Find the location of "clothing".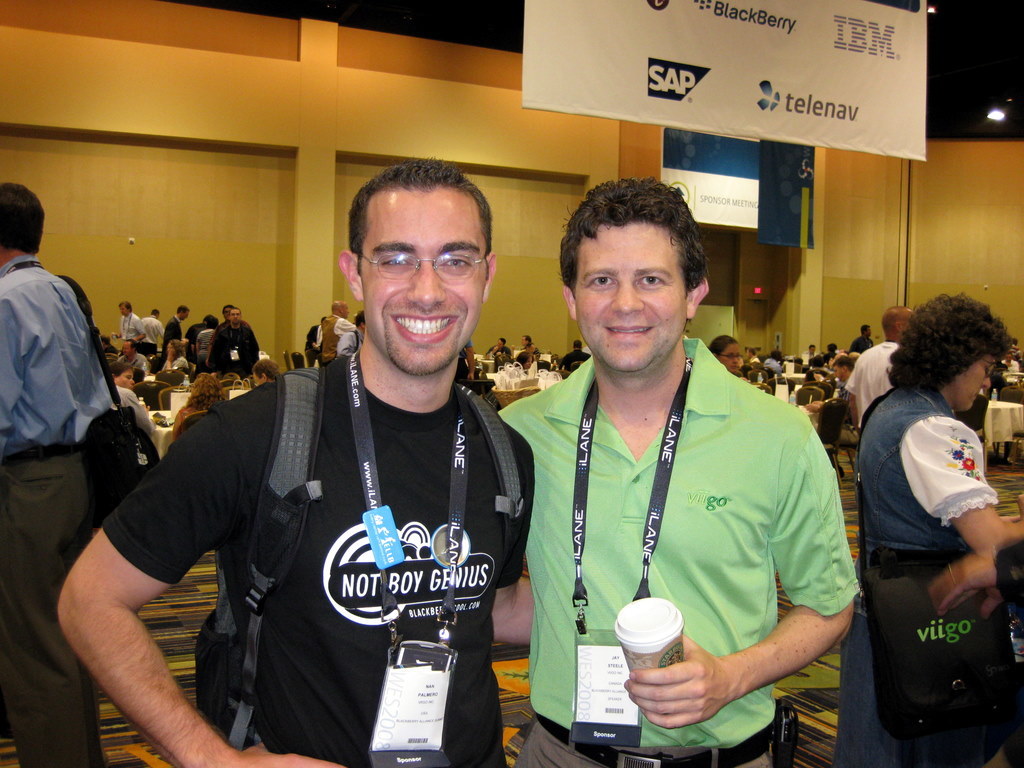
Location: x1=160 y1=352 x2=187 y2=378.
